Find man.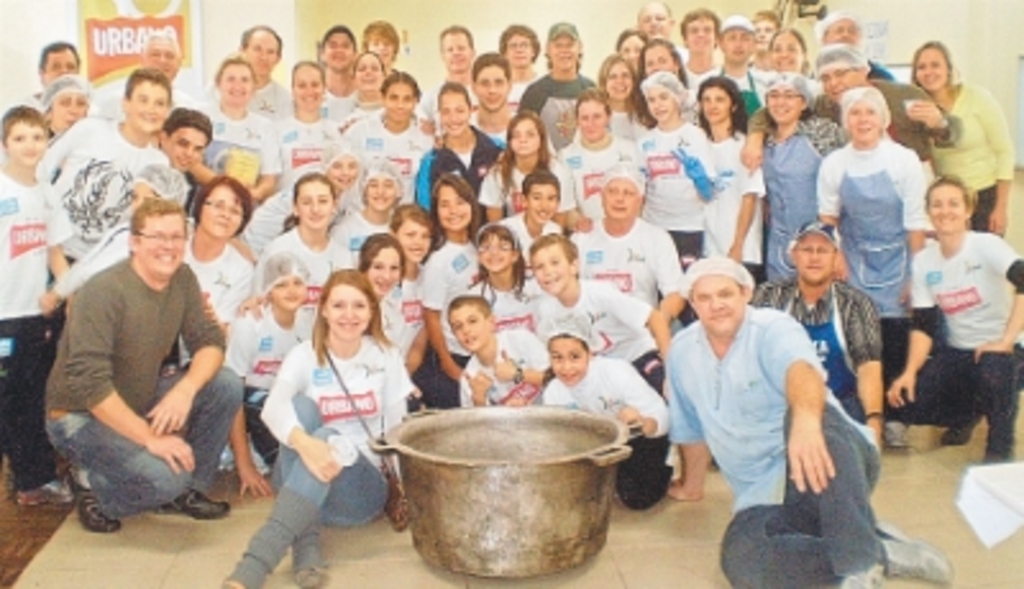
(417, 20, 481, 113).
